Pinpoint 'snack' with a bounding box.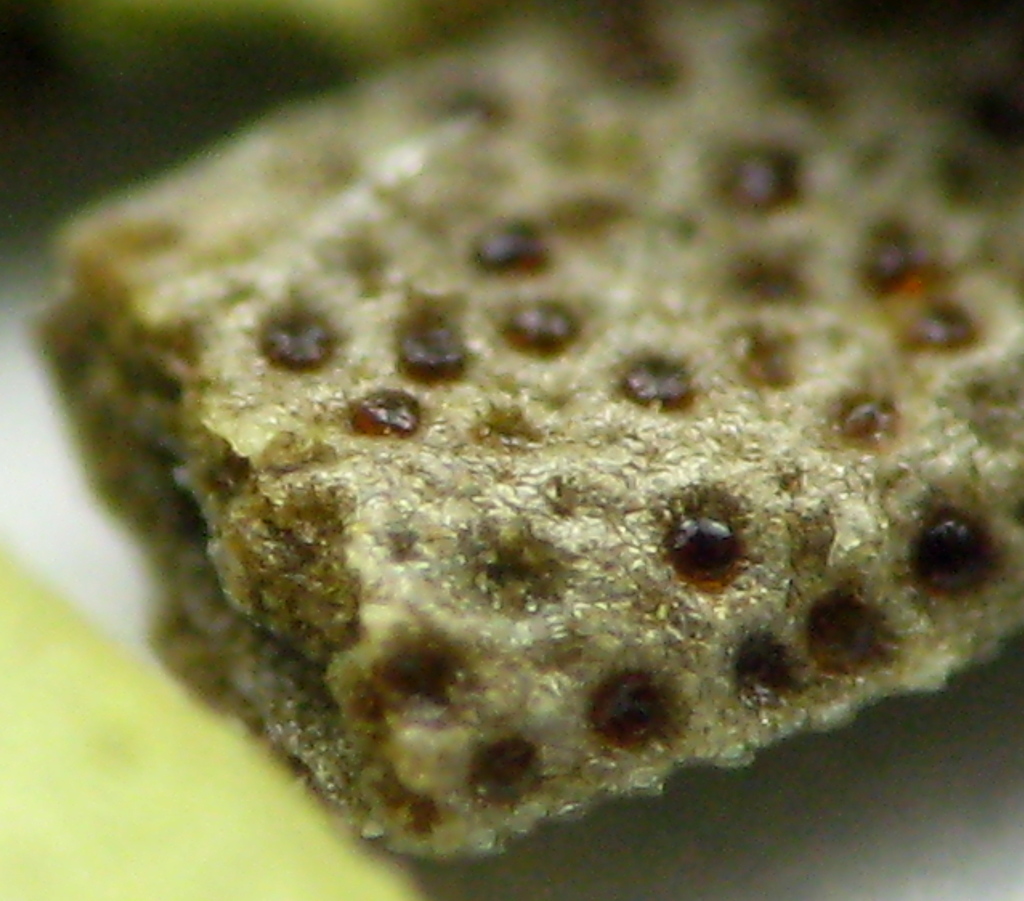
bbox=(47, 29, 1023, 900).
